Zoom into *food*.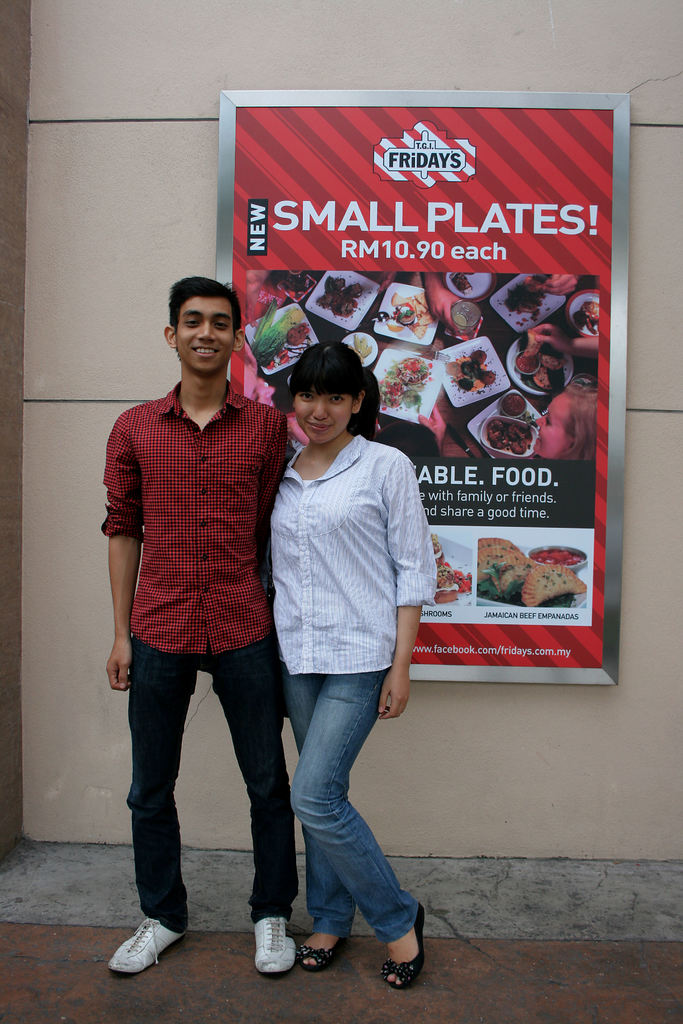
Zoom target: BBox(315, 276, 364, 316).
